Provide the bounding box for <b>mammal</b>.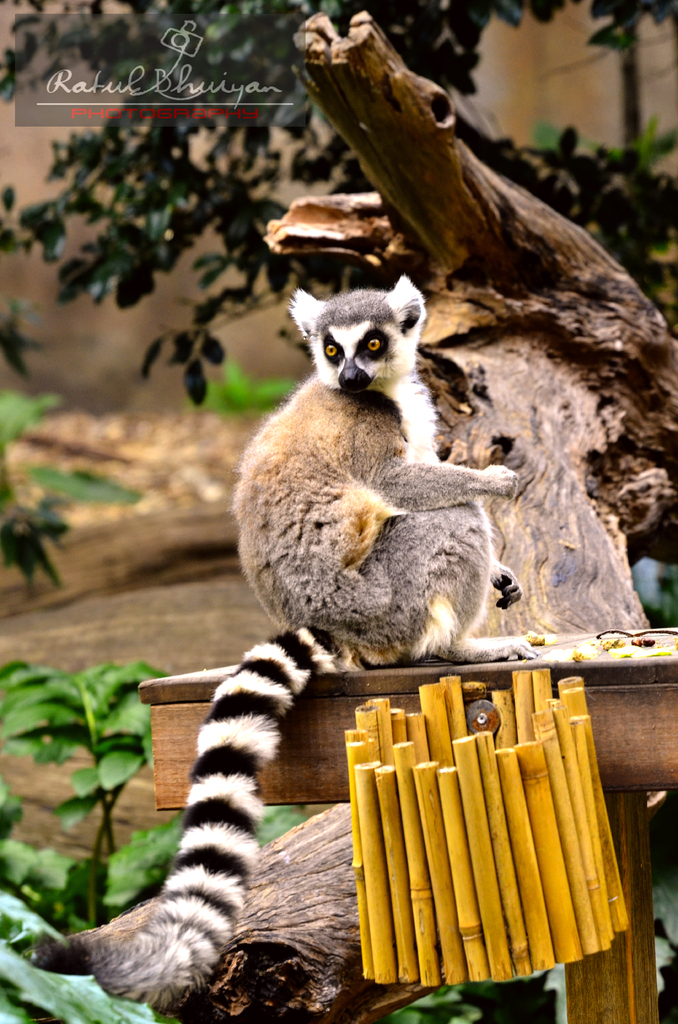
4 255 533 1021.
